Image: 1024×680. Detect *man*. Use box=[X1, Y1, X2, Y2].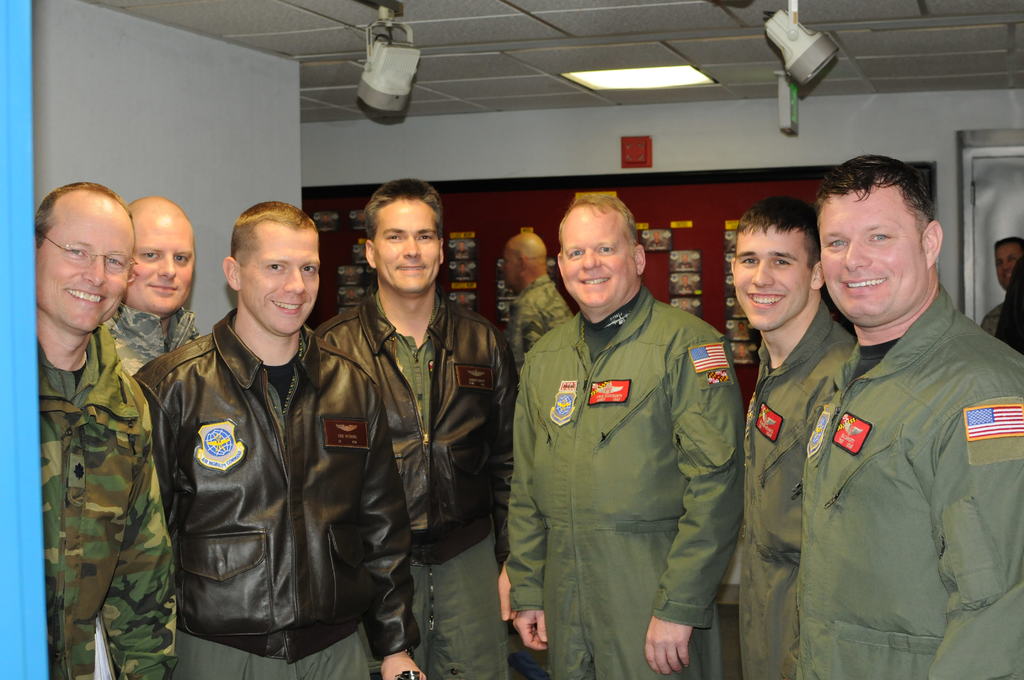
box=[981, 230, 1023, 337].
